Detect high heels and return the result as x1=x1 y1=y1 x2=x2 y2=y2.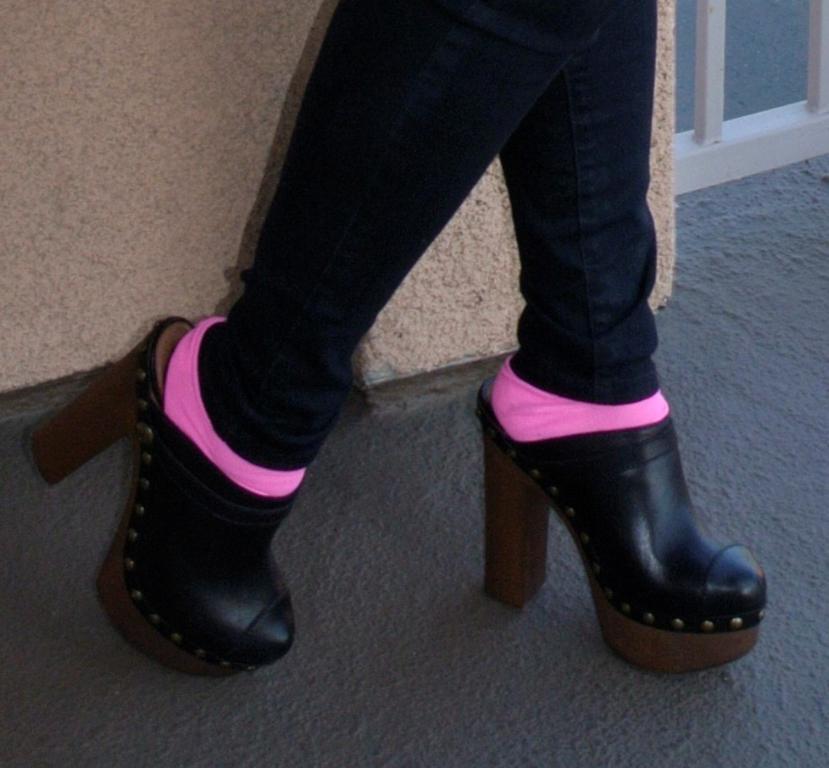
x1=480 y1=379 x2=771 y2=681.
